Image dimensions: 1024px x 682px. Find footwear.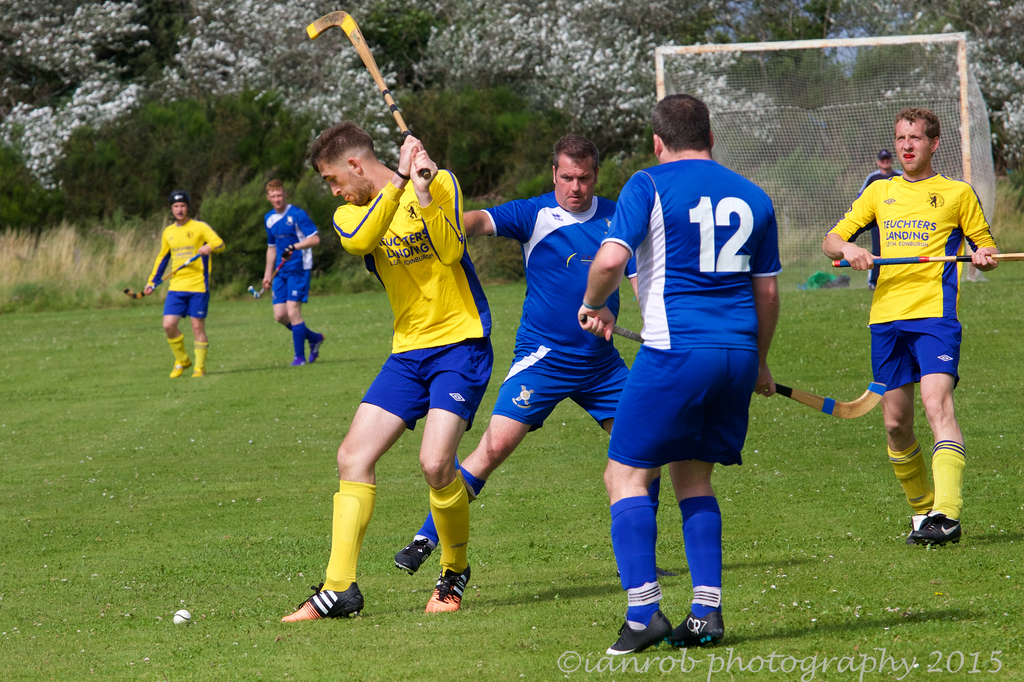
BBox(291, 355, 308, 364).
